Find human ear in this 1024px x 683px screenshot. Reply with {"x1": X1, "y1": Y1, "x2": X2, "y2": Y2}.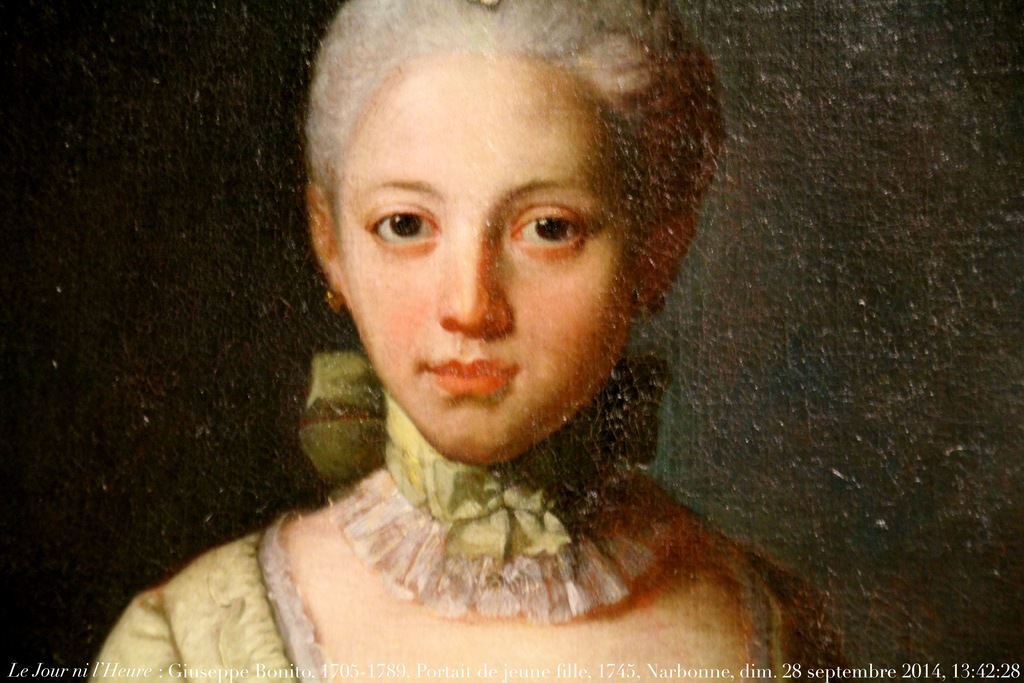
{"x1": 312, "y1": 190, "x2": 340, "y2": 291}.
